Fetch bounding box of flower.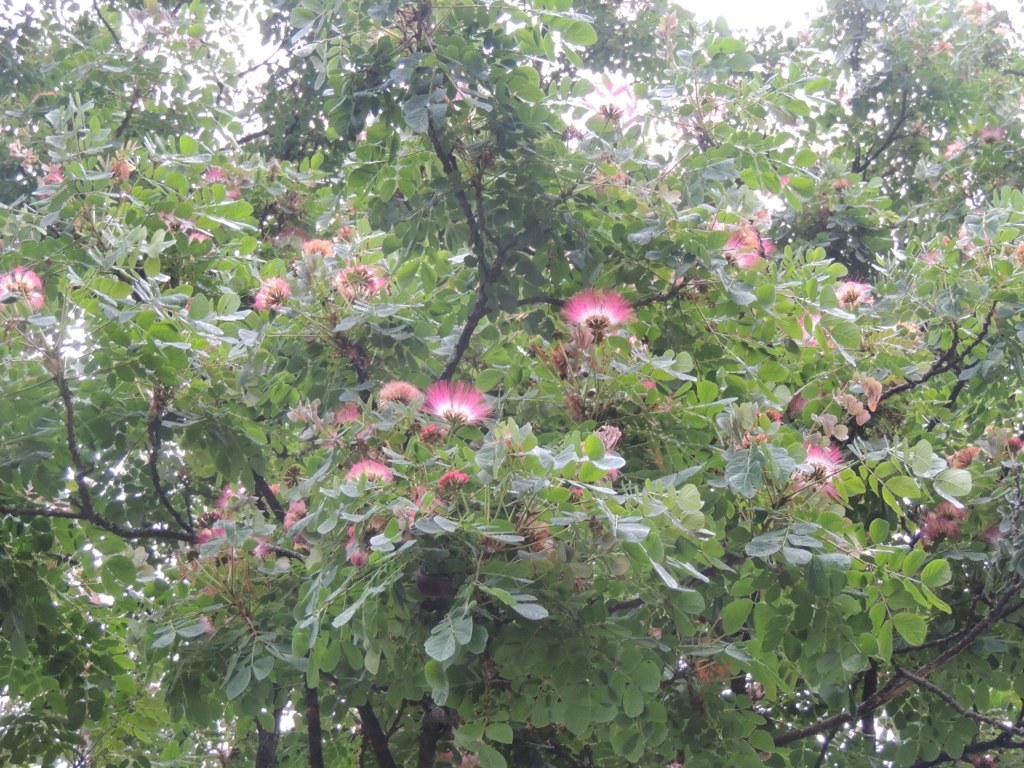
Bbox: <bbox>247, 529, 278, 564</bbox>.
